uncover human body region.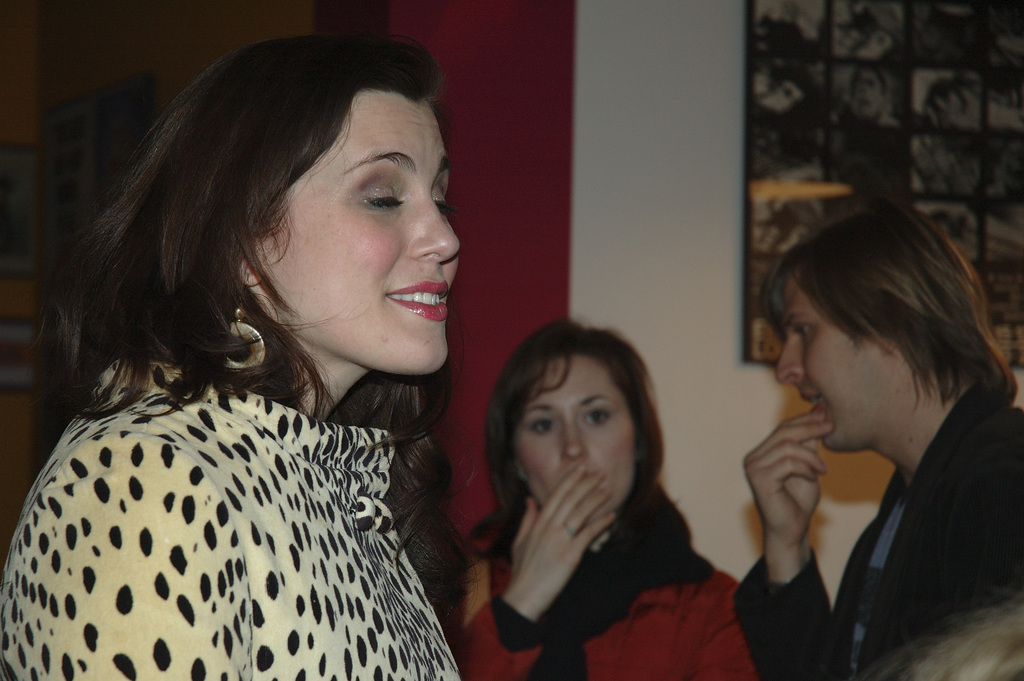
Uncovered: bbox=[744, 404, 1008, 680].
